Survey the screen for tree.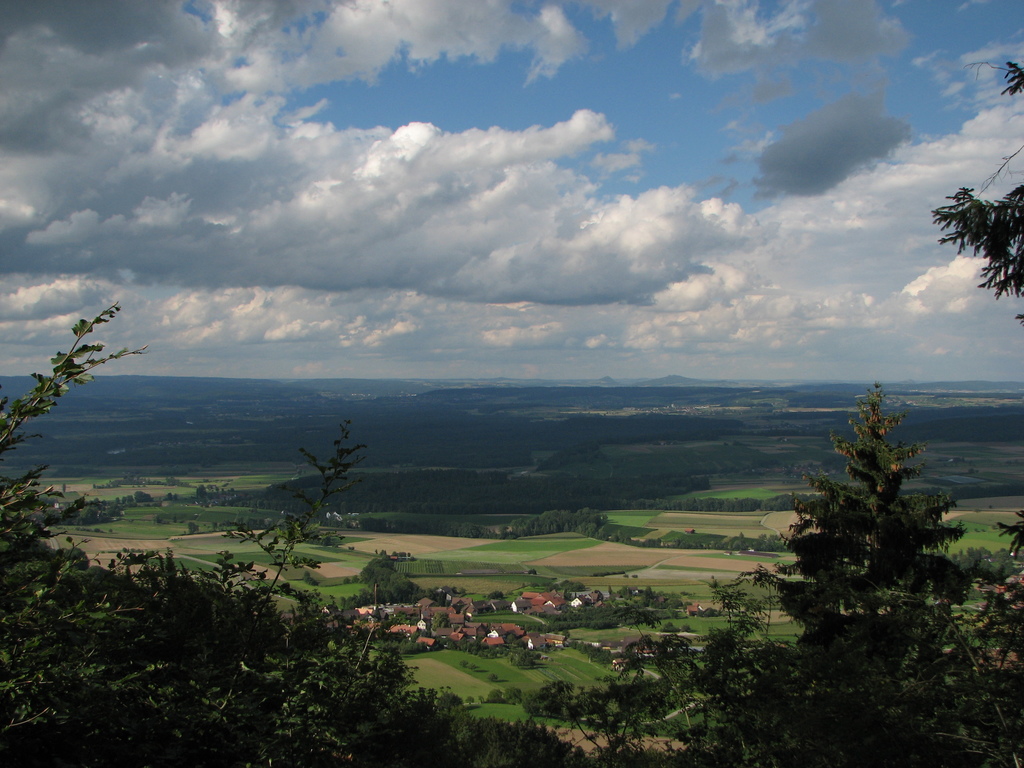
Survey found: pyautogui.locateOnScreen(769, 358, 973, 682).
